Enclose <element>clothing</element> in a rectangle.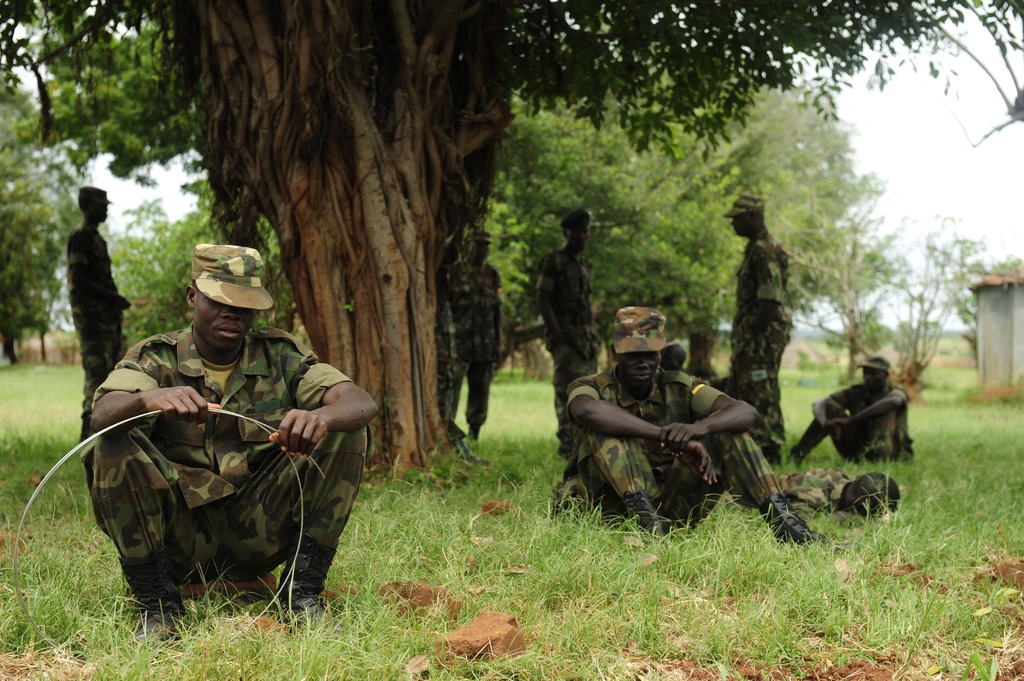
726,233,793,465.
